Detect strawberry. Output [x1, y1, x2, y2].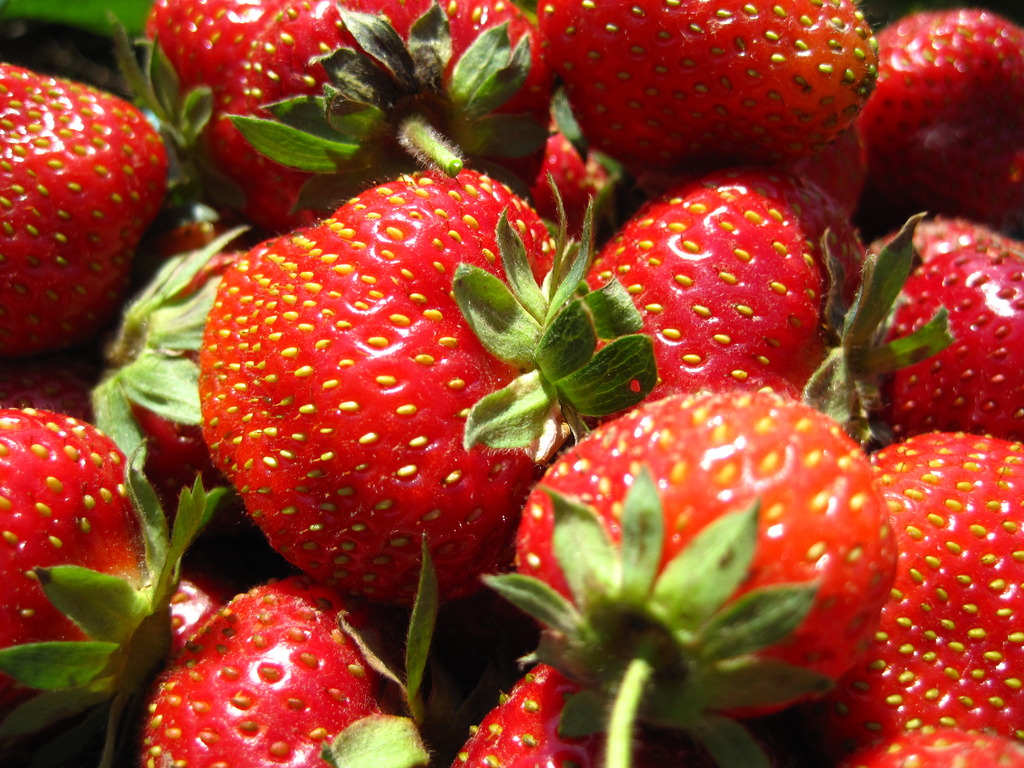
[207, 172, 654, 602].
